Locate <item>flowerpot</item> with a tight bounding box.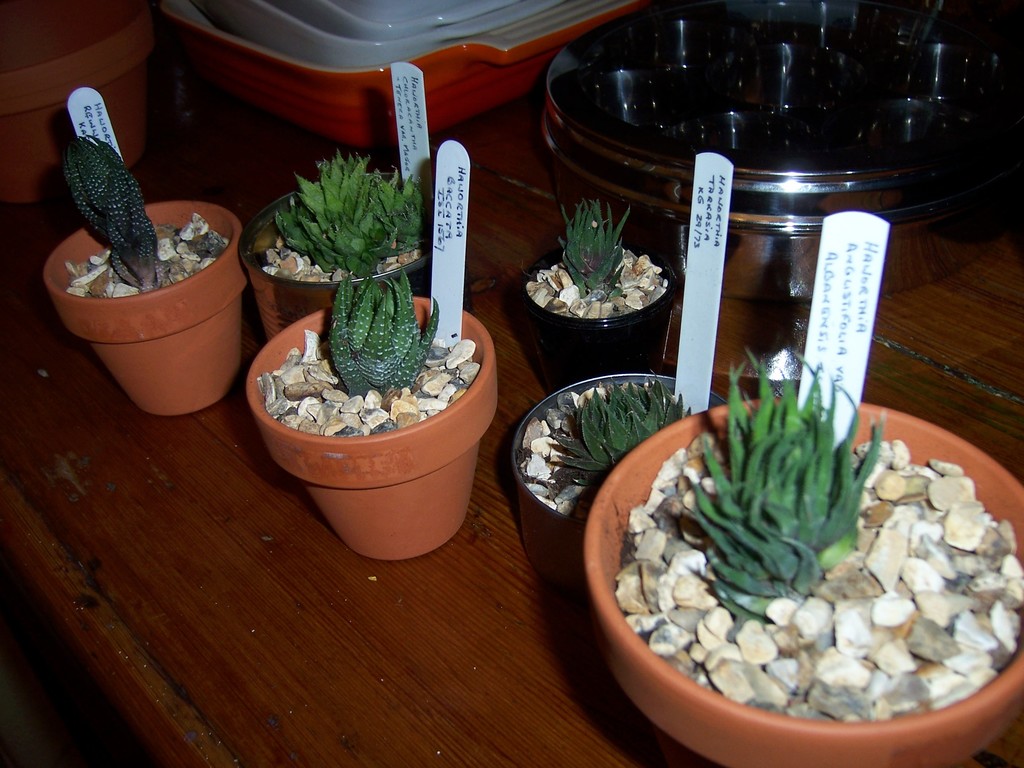
<bbox>235, 190, 440, 342</bbox>.
